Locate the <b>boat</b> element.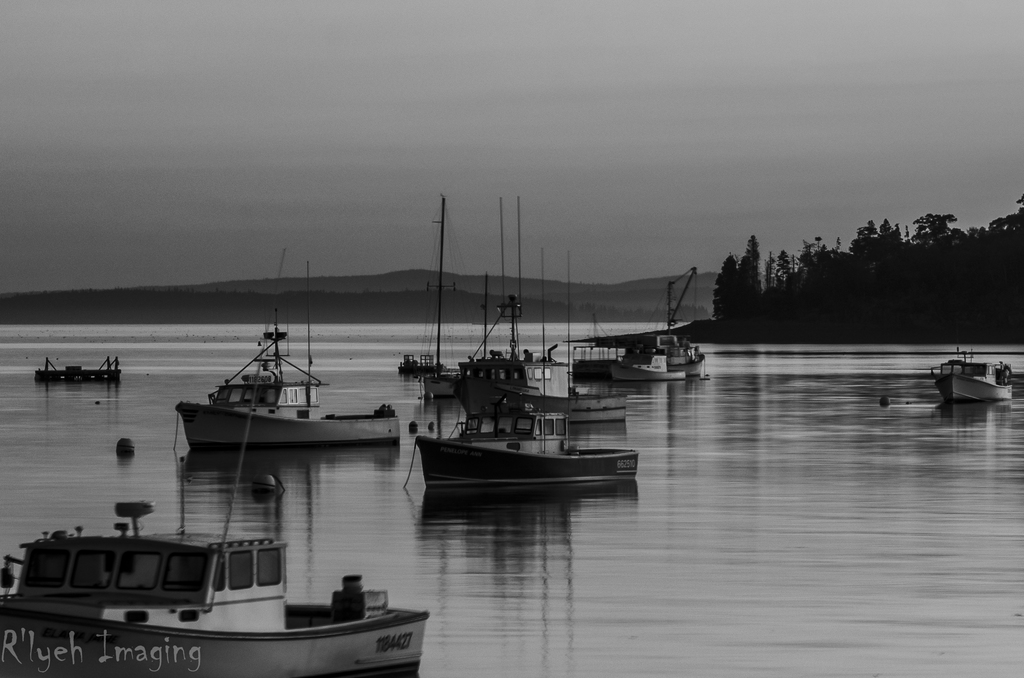
Element bbox: box(0, 492, 444, 665).
